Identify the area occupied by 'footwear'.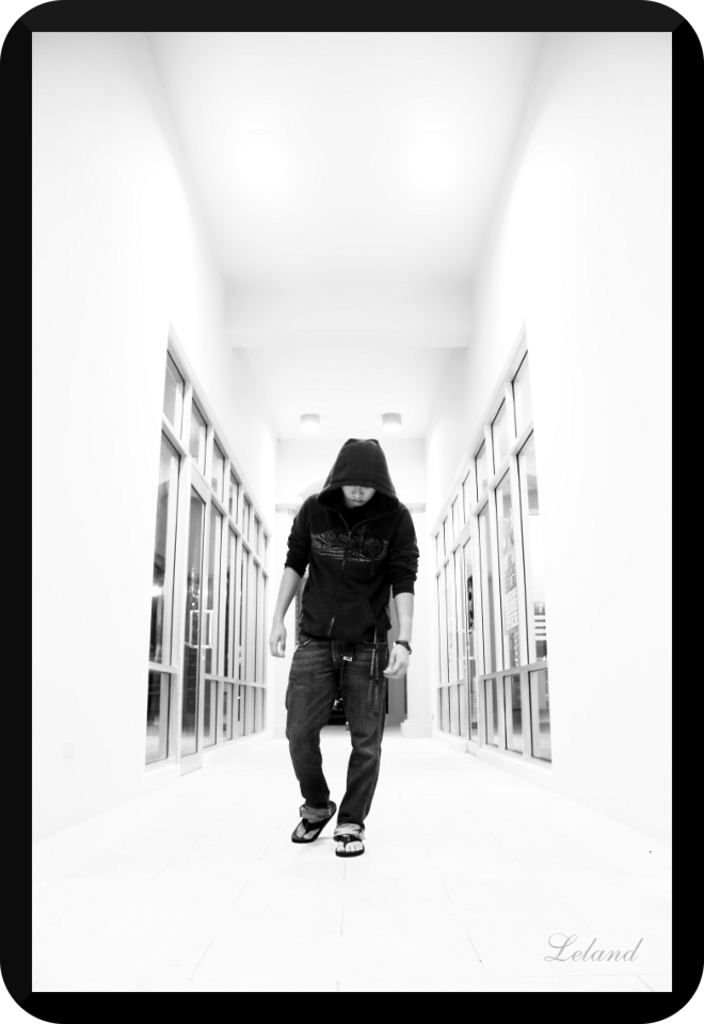
Area: 335 825 369 857.
